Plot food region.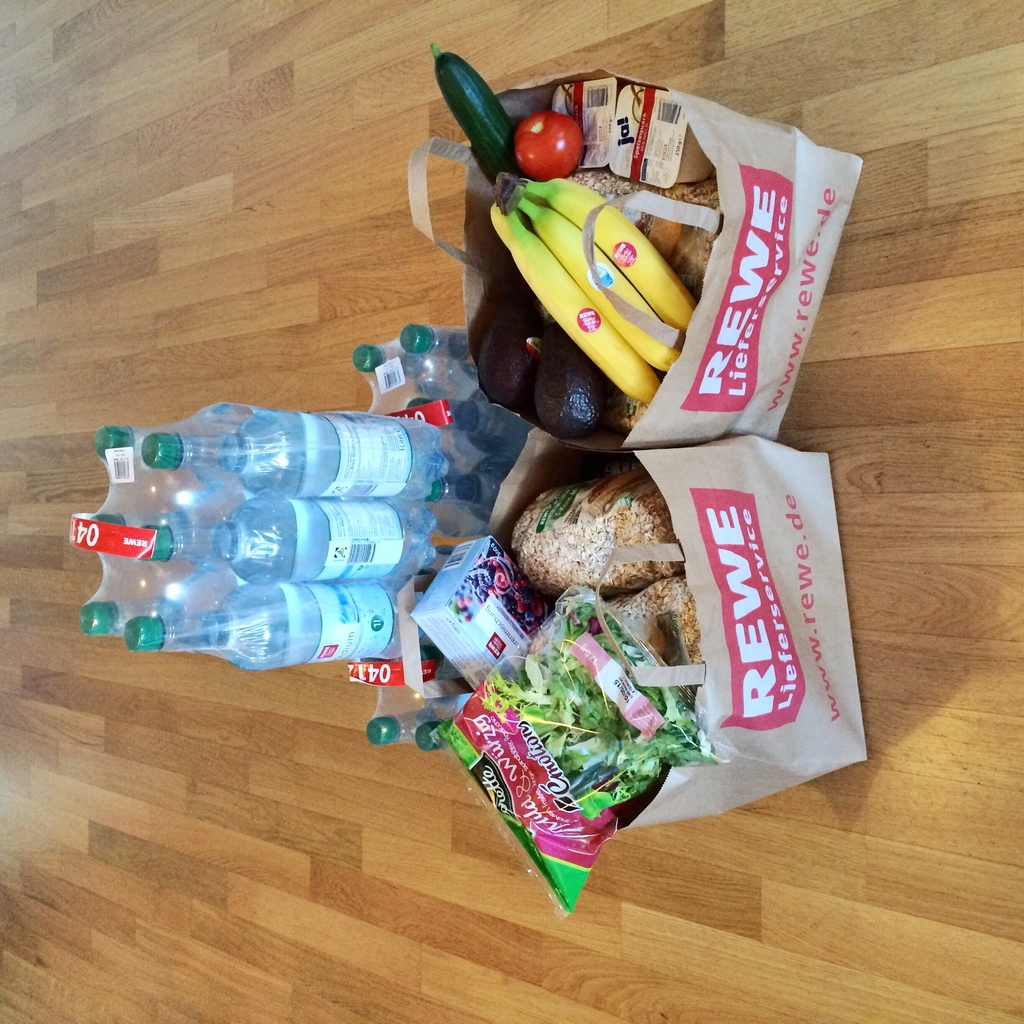
Plotted at 513,179,697,330.
